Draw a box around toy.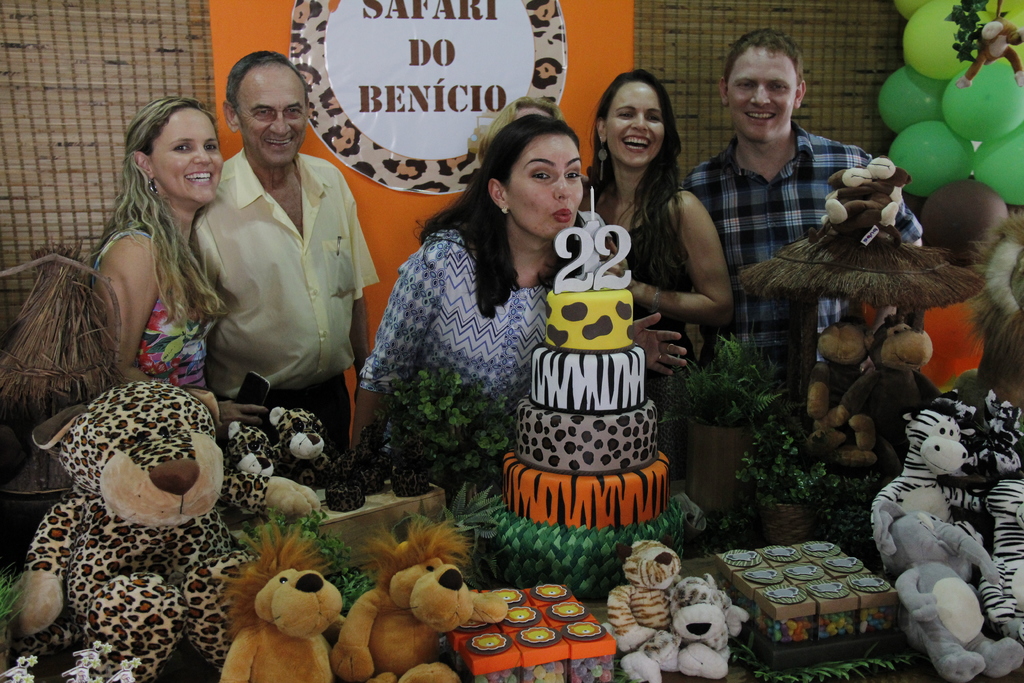
622, 565, 744, 682.
